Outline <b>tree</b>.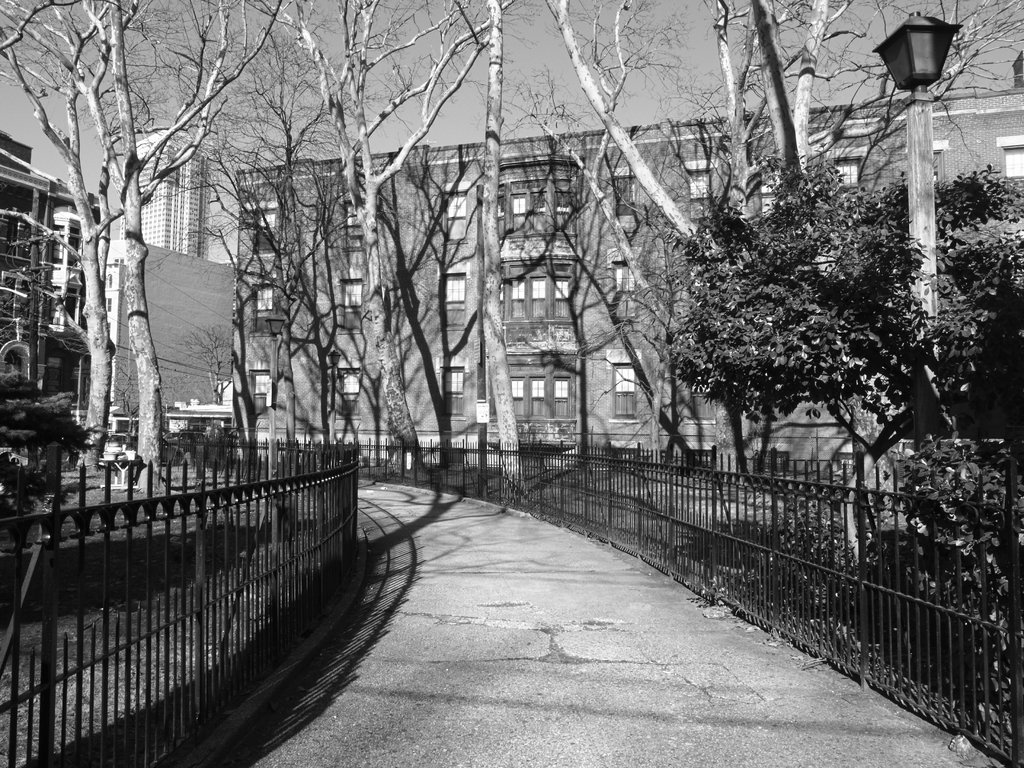
Outline: {"x1": 737, "y1": 4, "x2": 868, "y2": 487}.
